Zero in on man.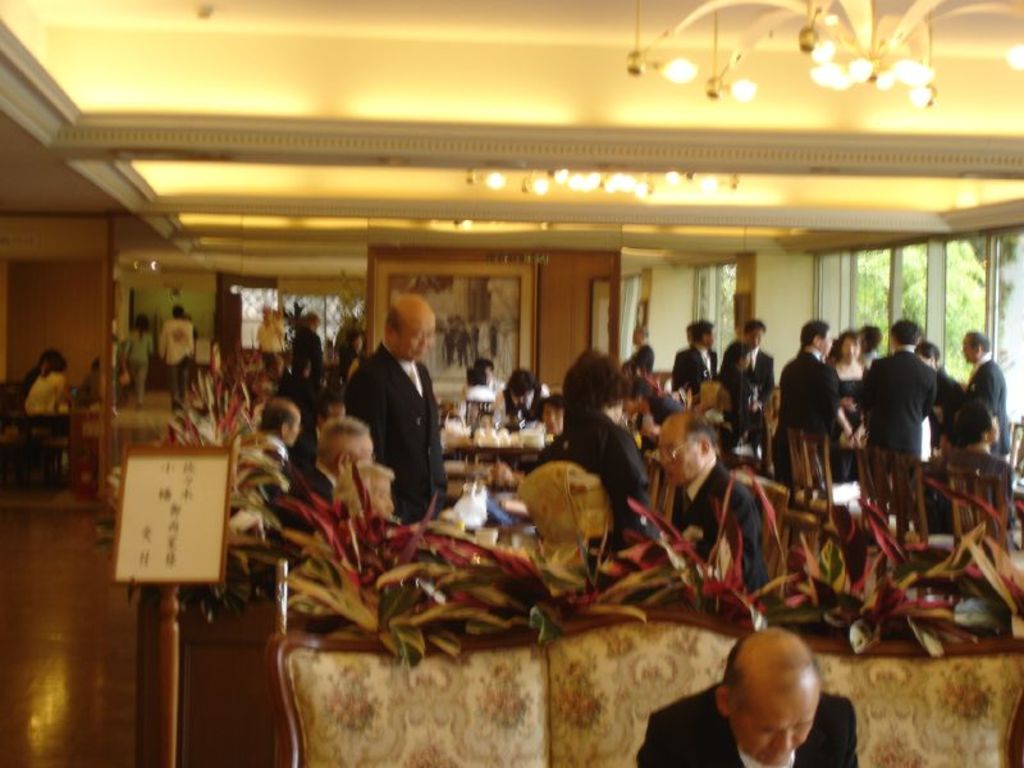
Zeroed in: [x1=671, y1=319, x2=722, y2=399].
